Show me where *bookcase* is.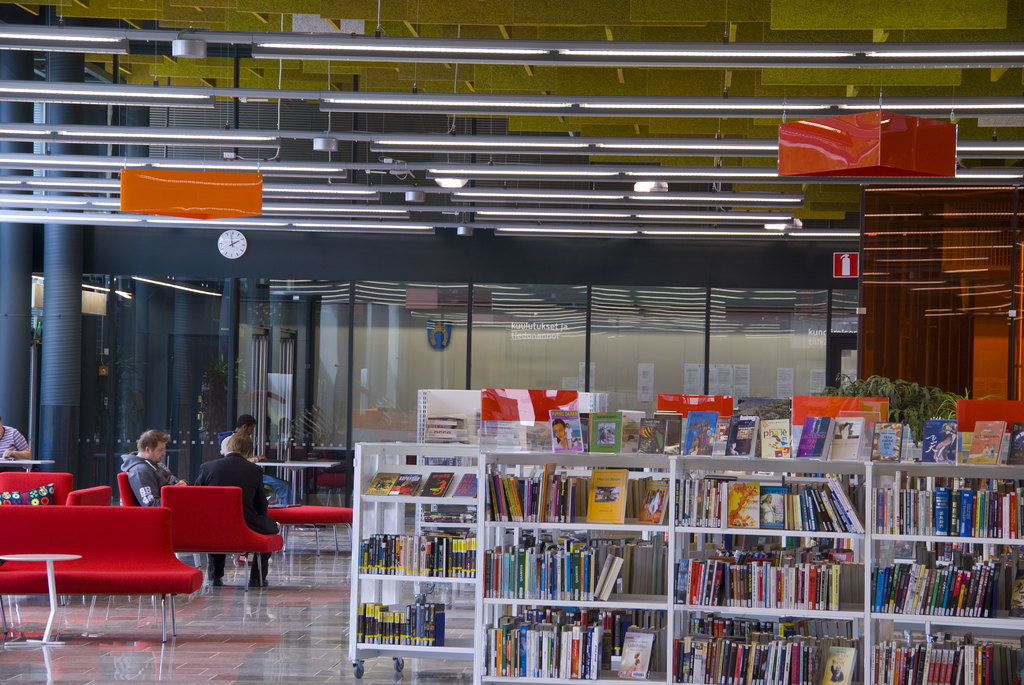
*bookcase* is at Rect(473, 445, 1023, 684).
